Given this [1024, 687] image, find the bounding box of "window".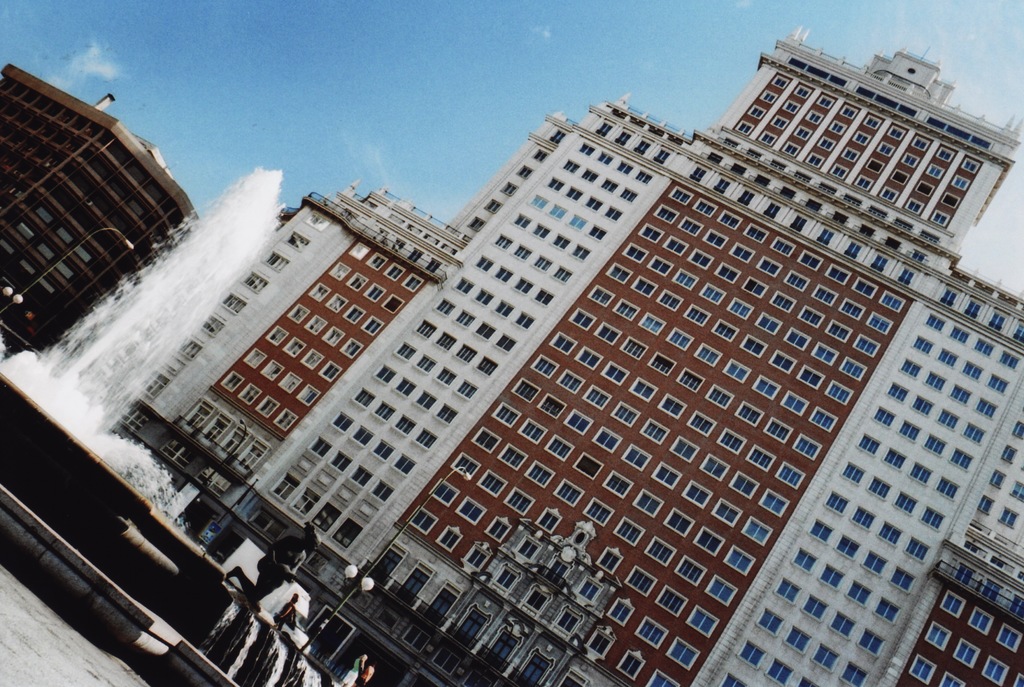
<box>930,209,947,223</box>.
